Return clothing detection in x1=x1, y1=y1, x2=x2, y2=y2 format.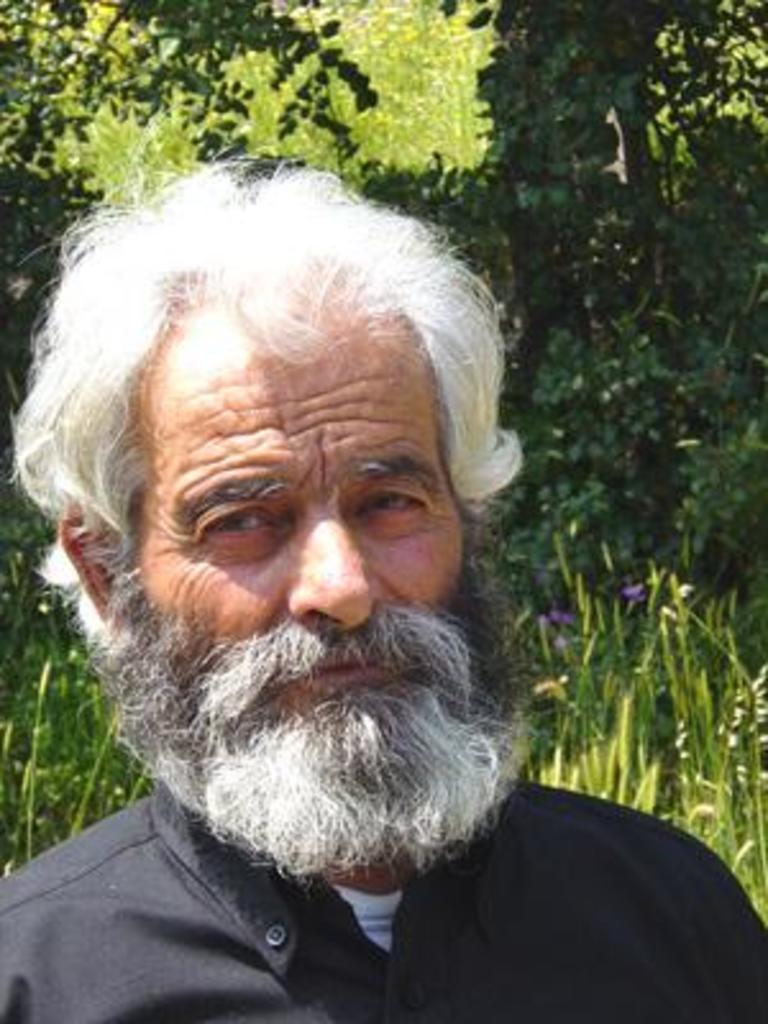
x1=0, y1=783, x2=765, y2=996.
